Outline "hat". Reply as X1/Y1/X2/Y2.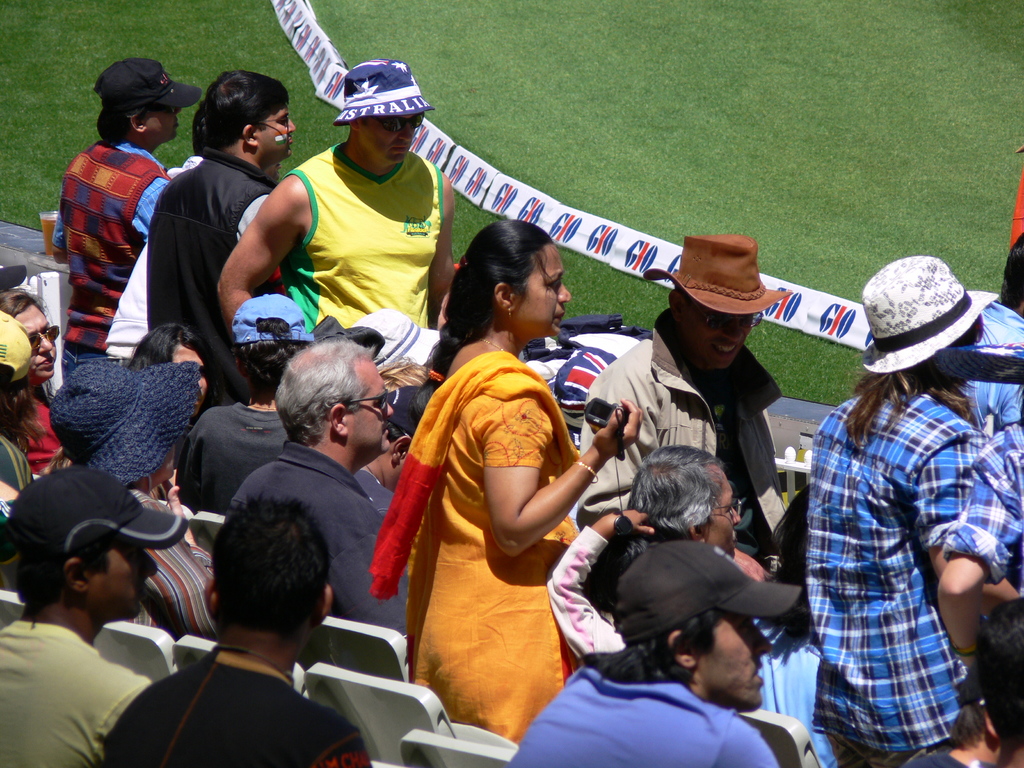
0/309/34/385.
